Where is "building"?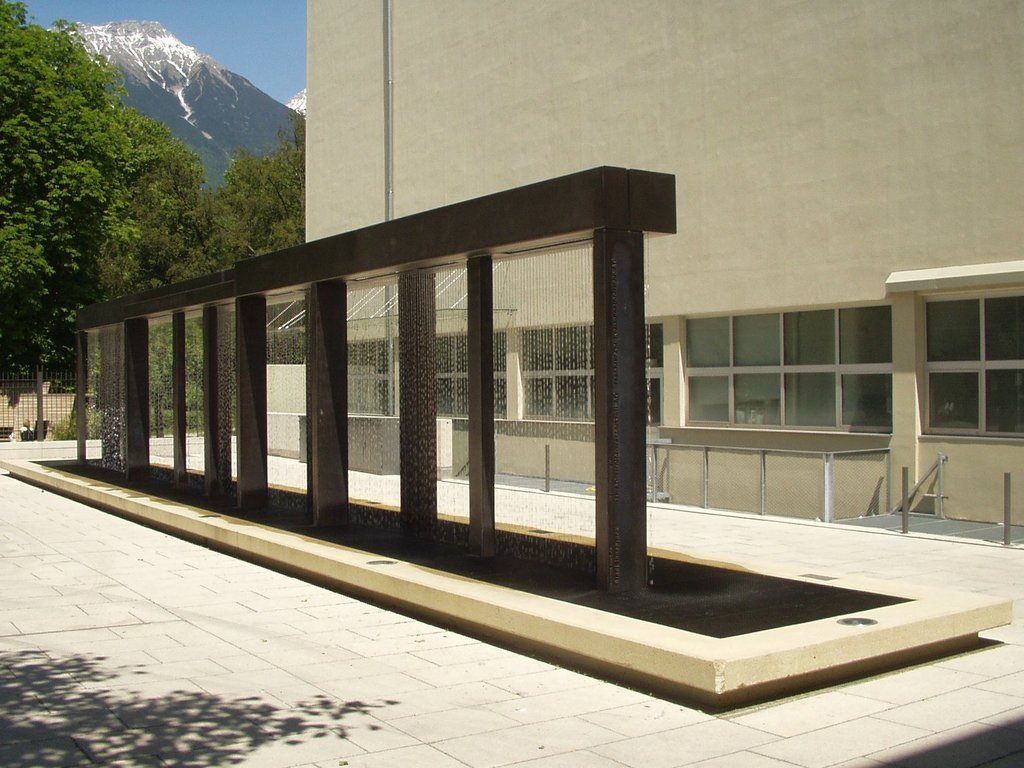
307:0:1023:524.
